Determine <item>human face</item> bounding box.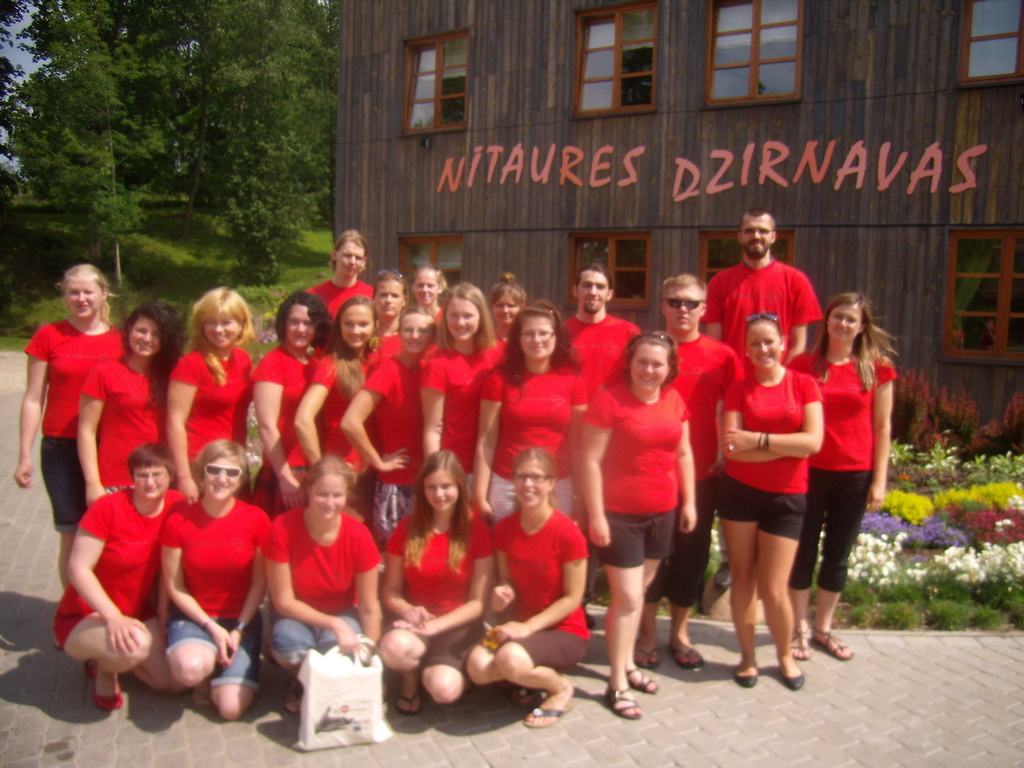
Determined: x1=738 y1=214 x2=771 y2=262.
